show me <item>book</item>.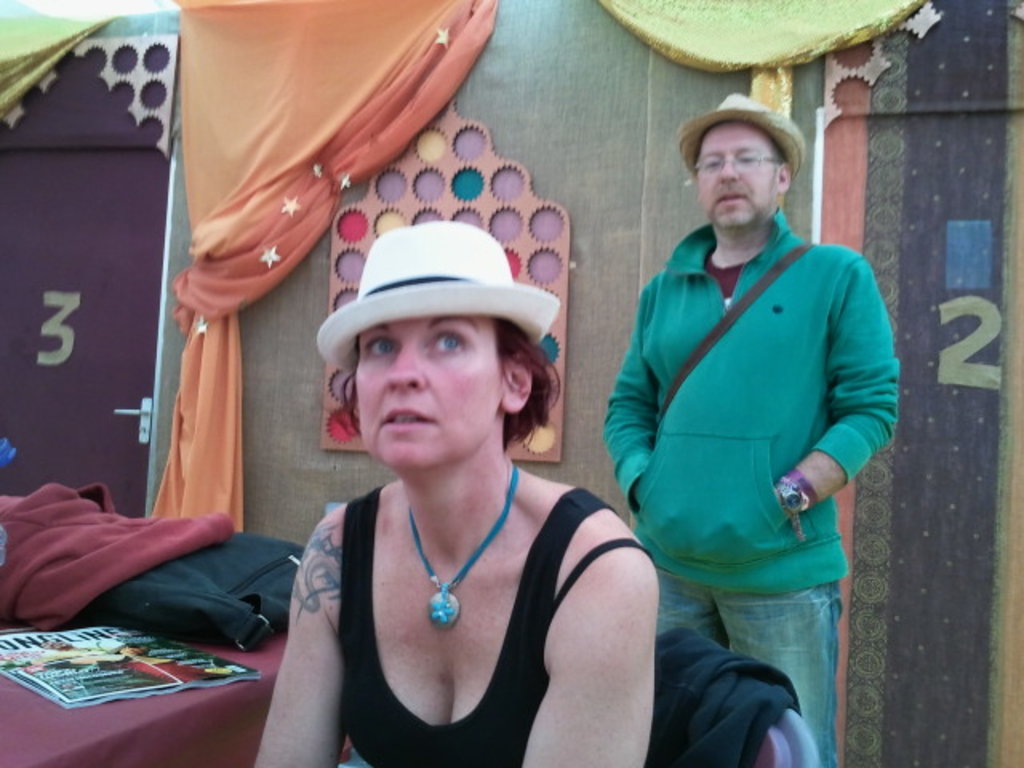
<item>book</item> is here: x1=0, y1=621, x2=269, y2=710.
